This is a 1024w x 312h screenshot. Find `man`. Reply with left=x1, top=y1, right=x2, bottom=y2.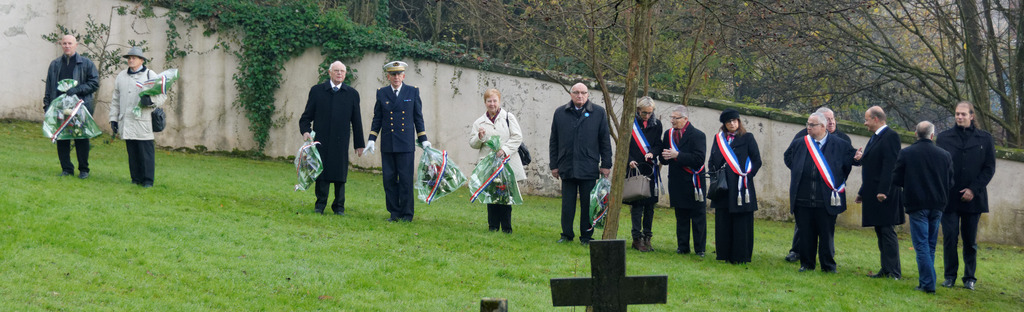
left=363, top=58, right=430, bottom=226.
